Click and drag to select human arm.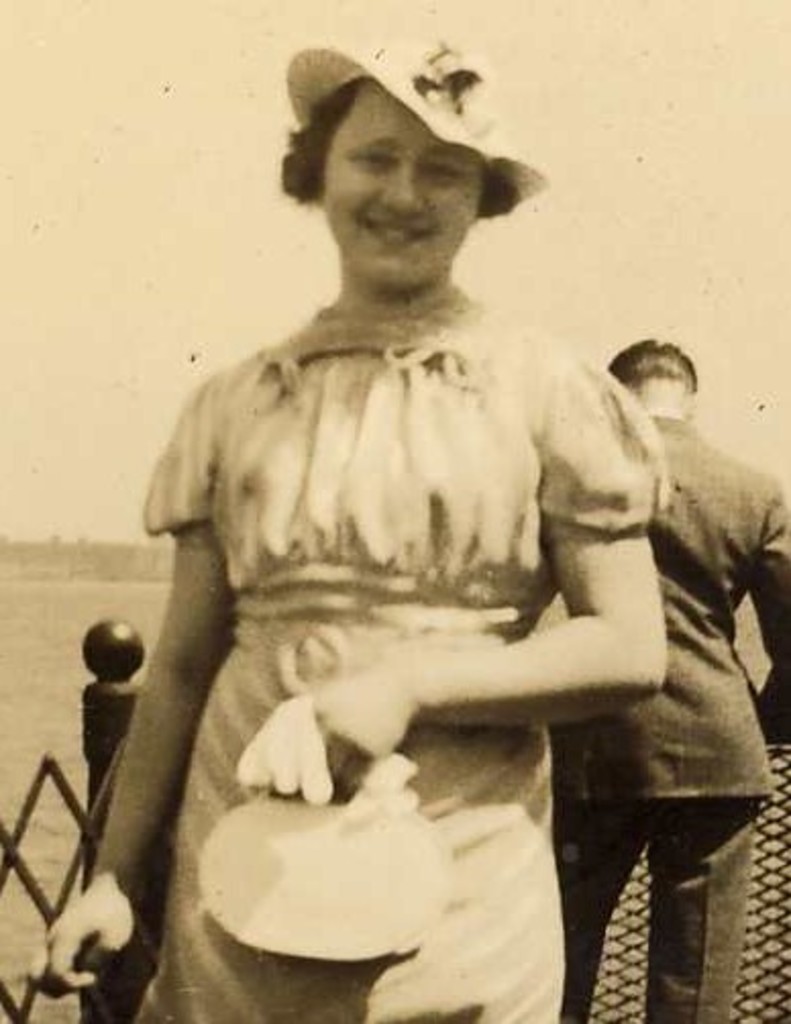
Selection: <region>304, 373, 663, 798</region>.
